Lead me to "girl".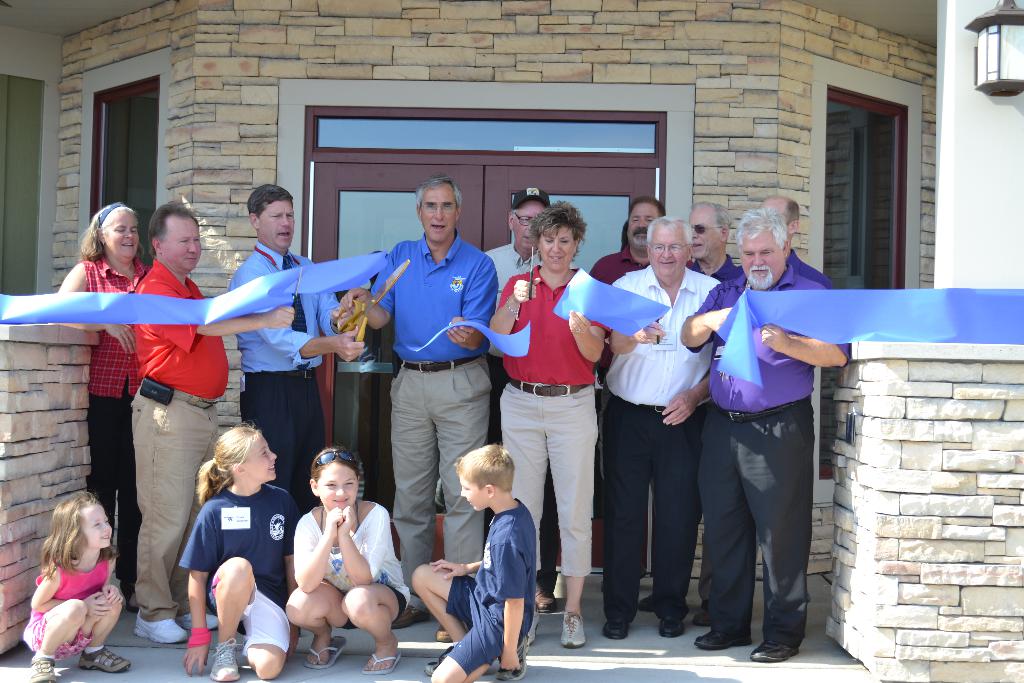
Lead to 23/493/131/682.
